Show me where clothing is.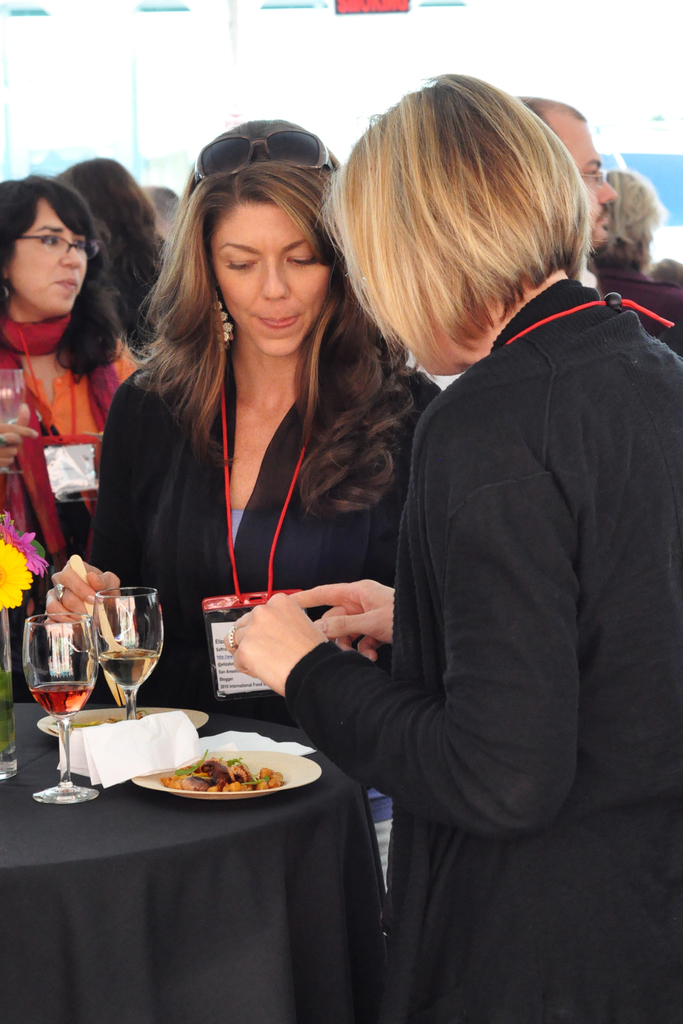
clothing is at box=[286, 147, 663, 1012].
